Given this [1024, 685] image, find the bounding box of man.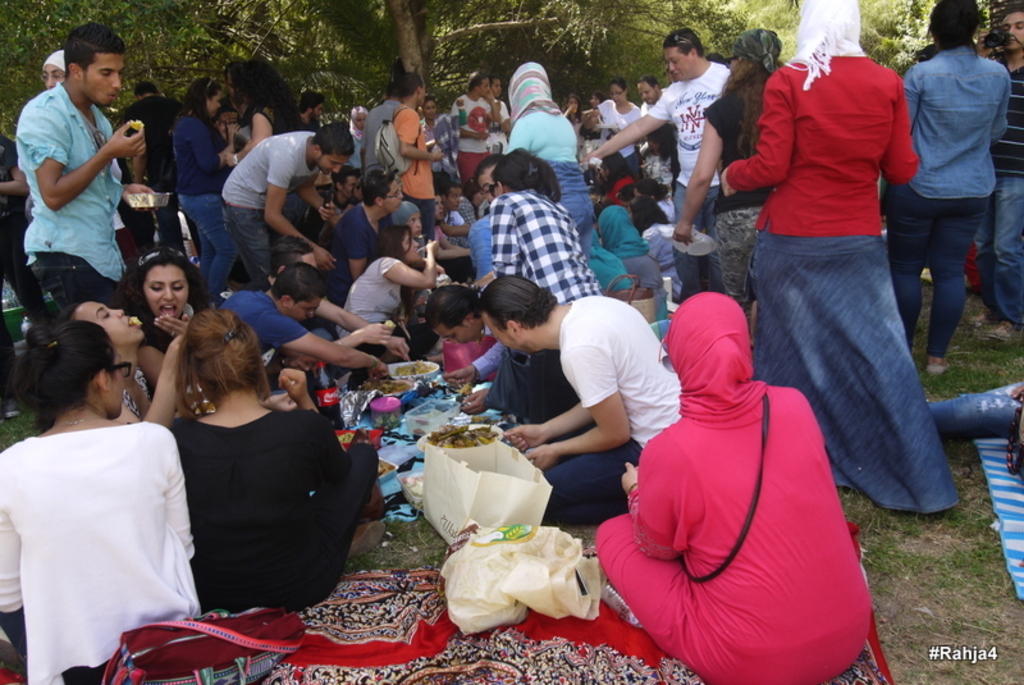
[488,72,512,155].
